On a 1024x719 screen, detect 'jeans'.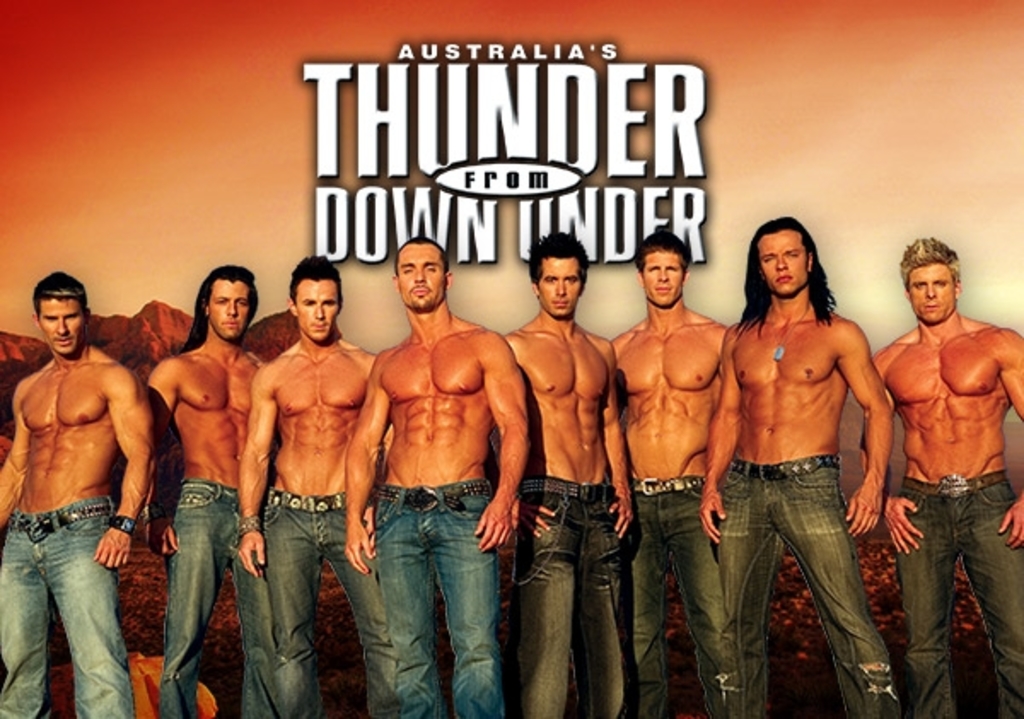
[left=626, top=482, right=719, bottom=717].
